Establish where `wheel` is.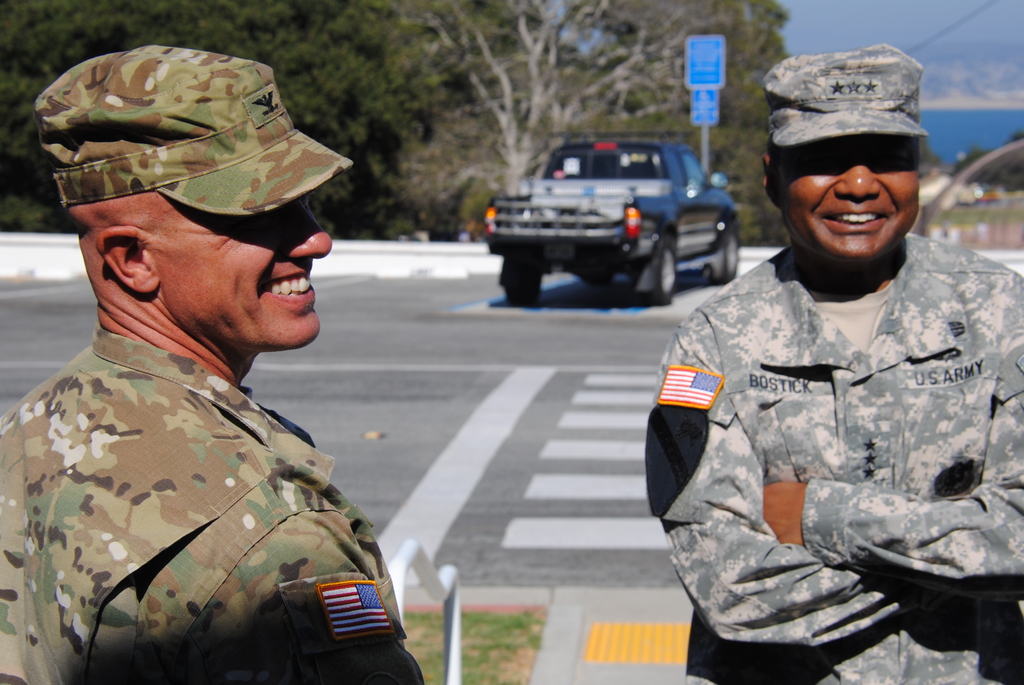
Established at select_region(504, 248, 543, 307).
